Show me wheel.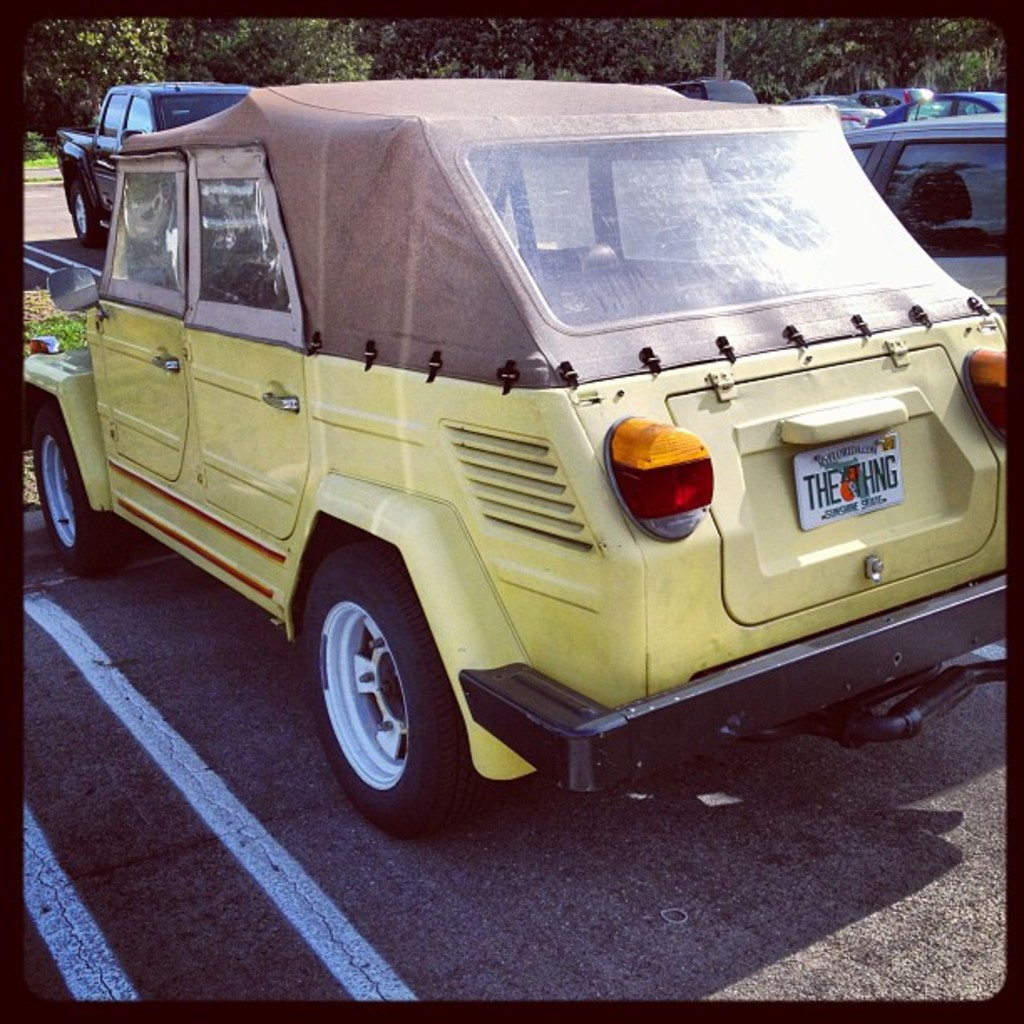
wheel is here: select_region(72, 169, 107, 249).
